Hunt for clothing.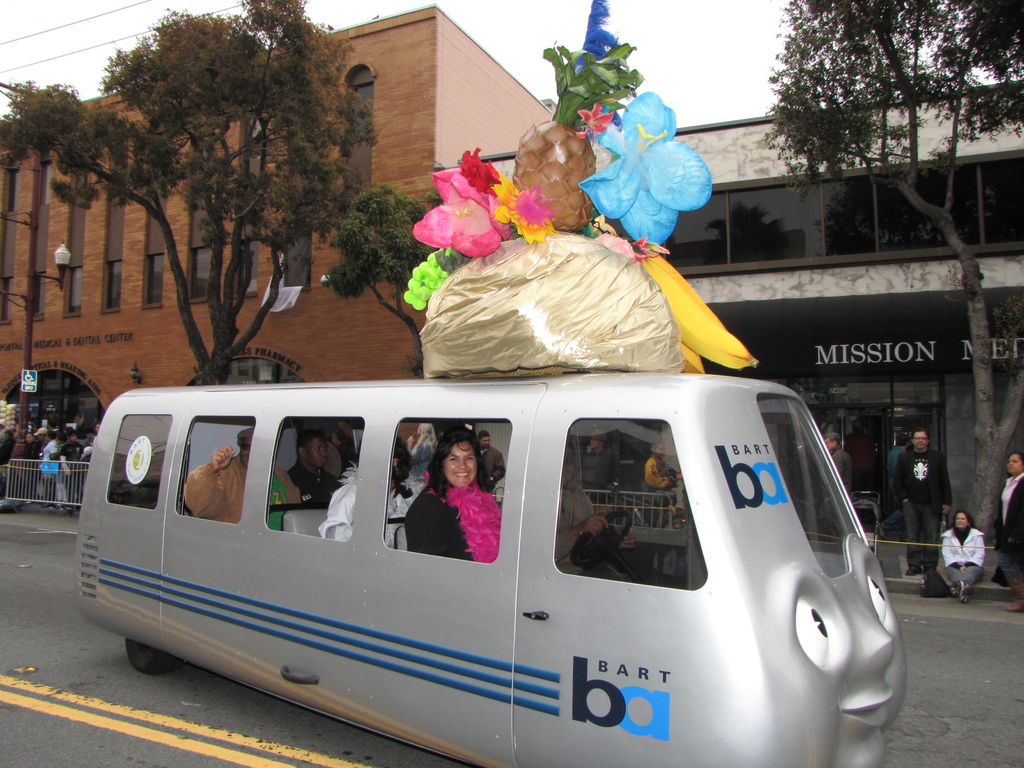
Hunted down at box=[936, 522, 990, 597].
